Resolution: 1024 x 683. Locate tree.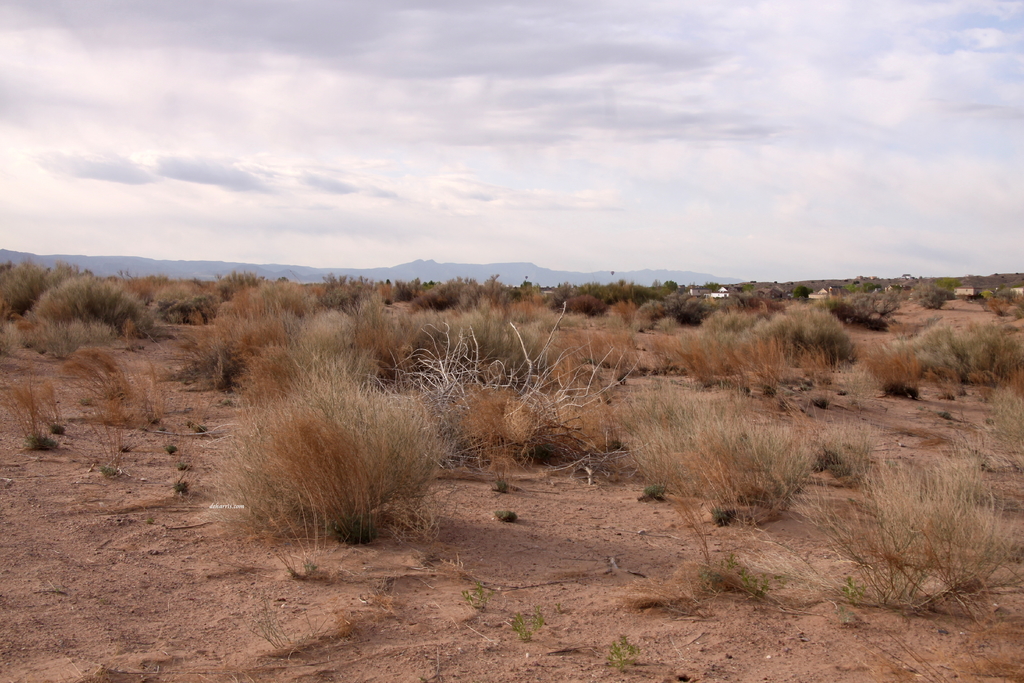
rect(911, 279, 956, 309).
